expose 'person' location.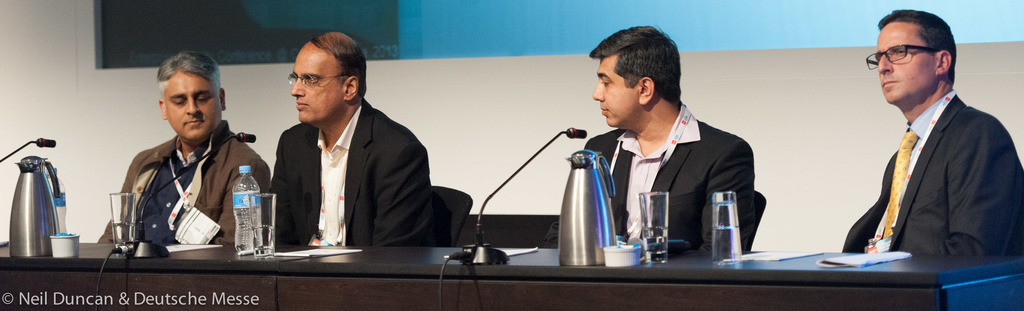
Exposed at bbox=[569, 26, 754, 256].
